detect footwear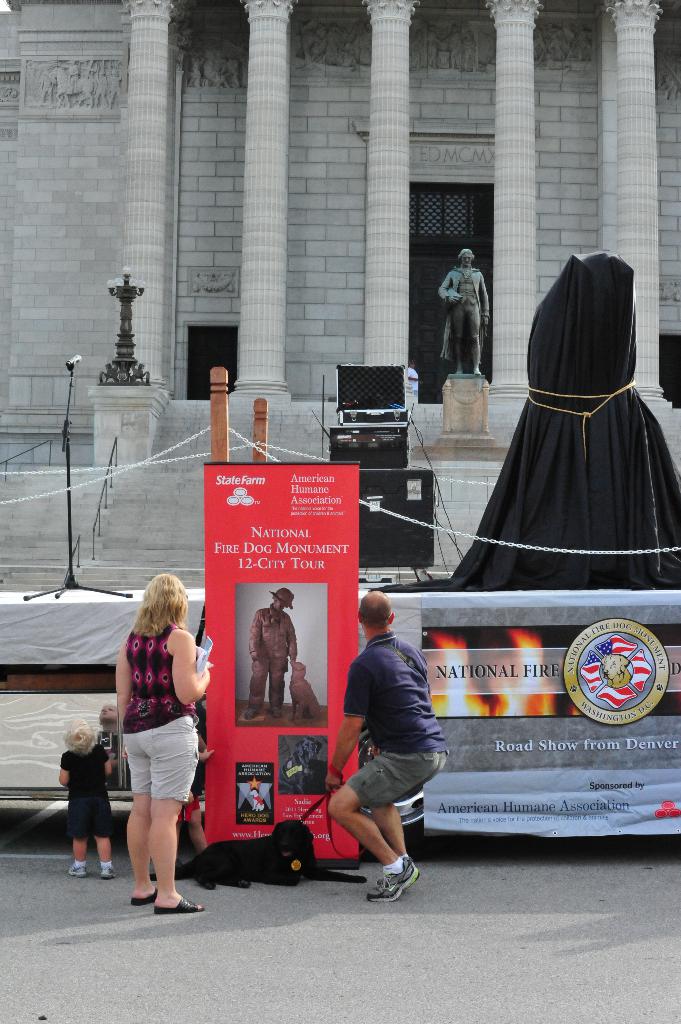
Rect(67, 862, 93, 881)
